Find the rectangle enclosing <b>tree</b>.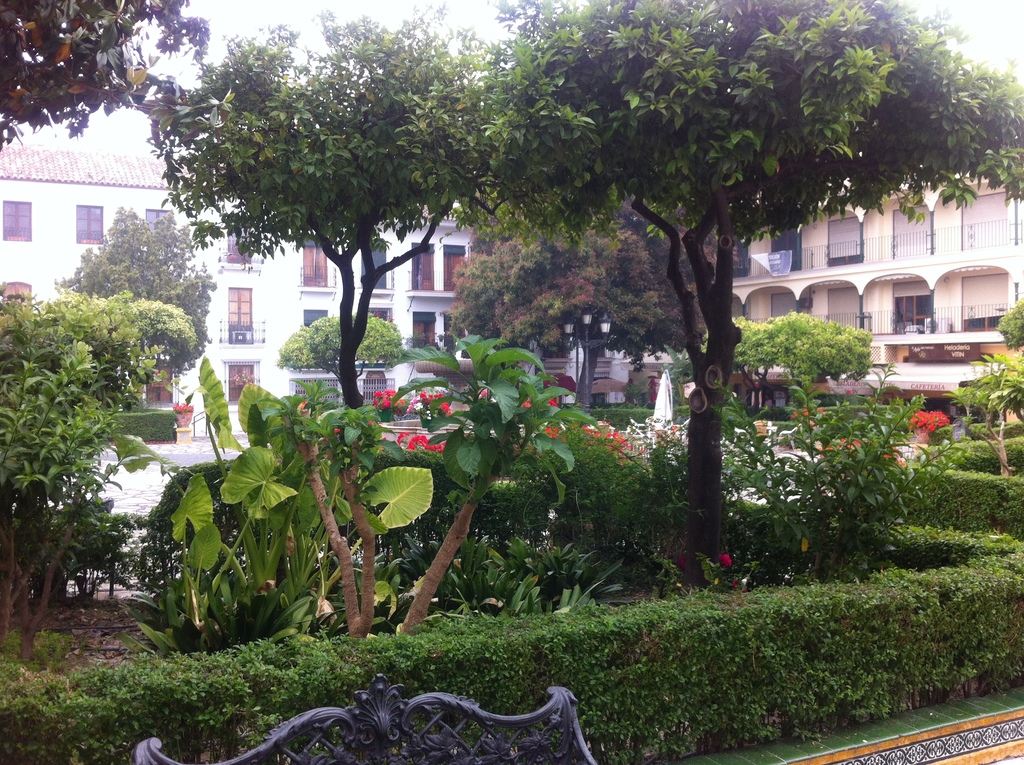
bbox=(438, 193, 698, 404).
